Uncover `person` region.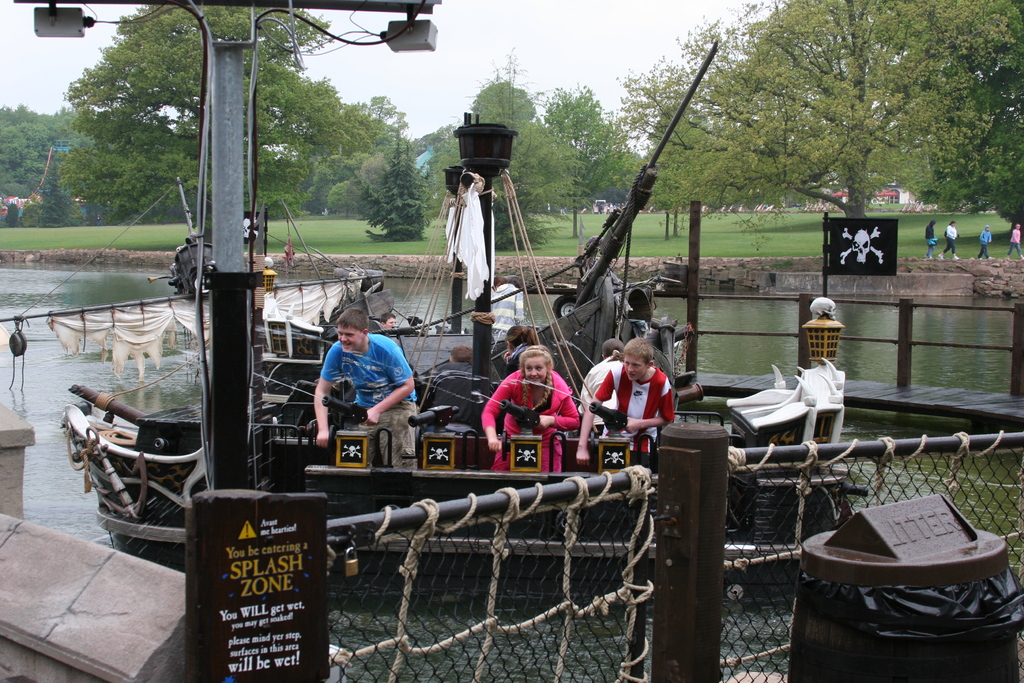
Uncovered: l=317, t=302, r=420, b=478.
